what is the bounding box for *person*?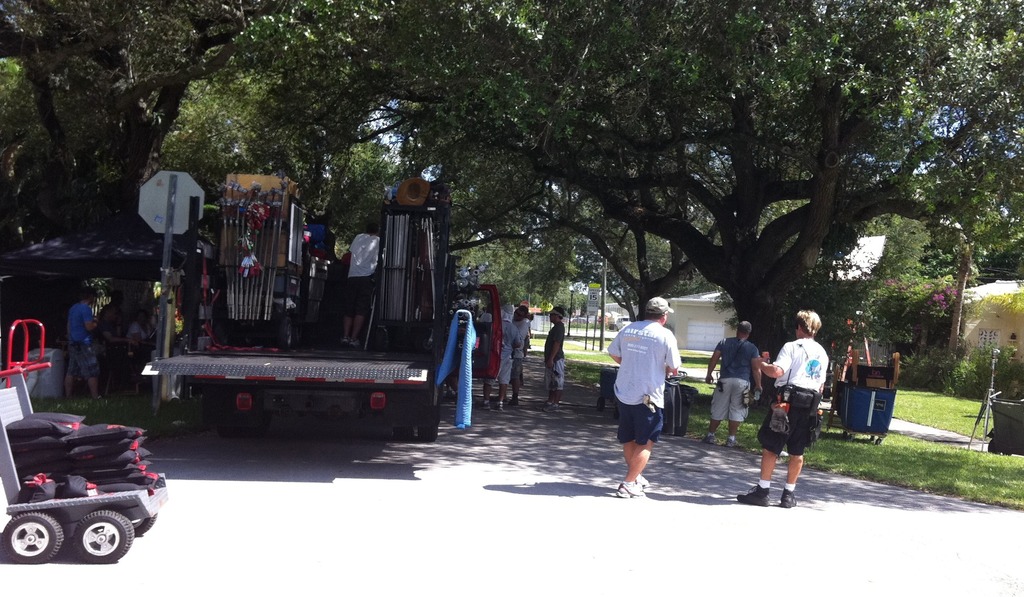
box(345, 222, 374, 343).
